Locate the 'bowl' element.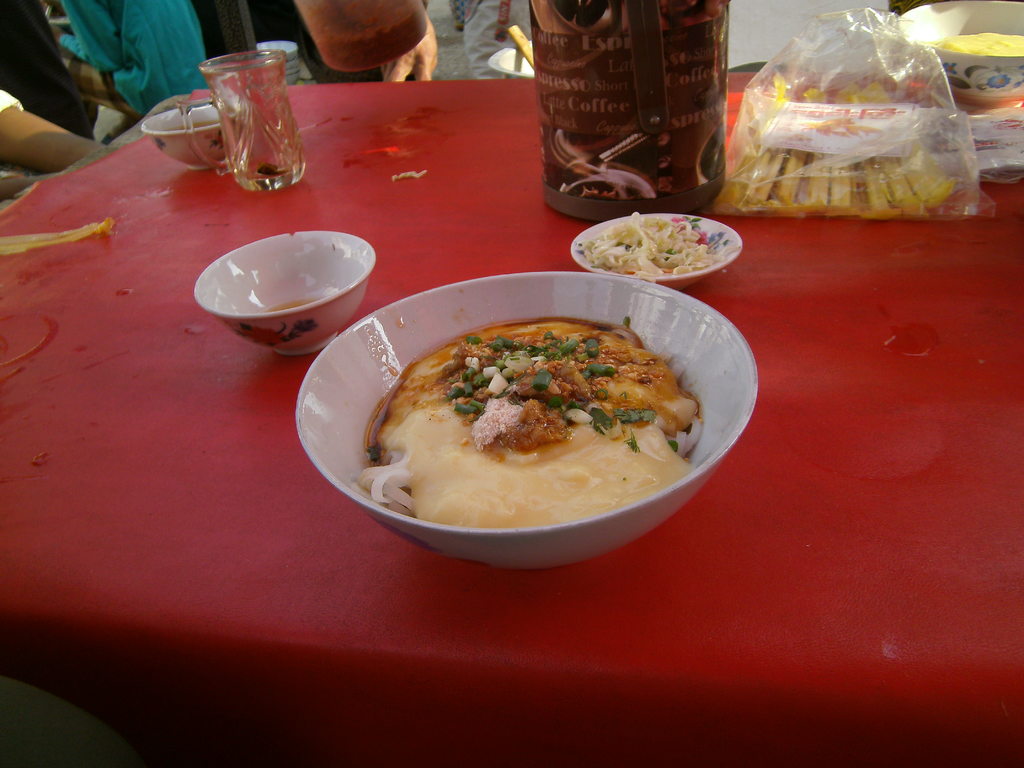
Element bbox: [570, 212, 745, 296].
